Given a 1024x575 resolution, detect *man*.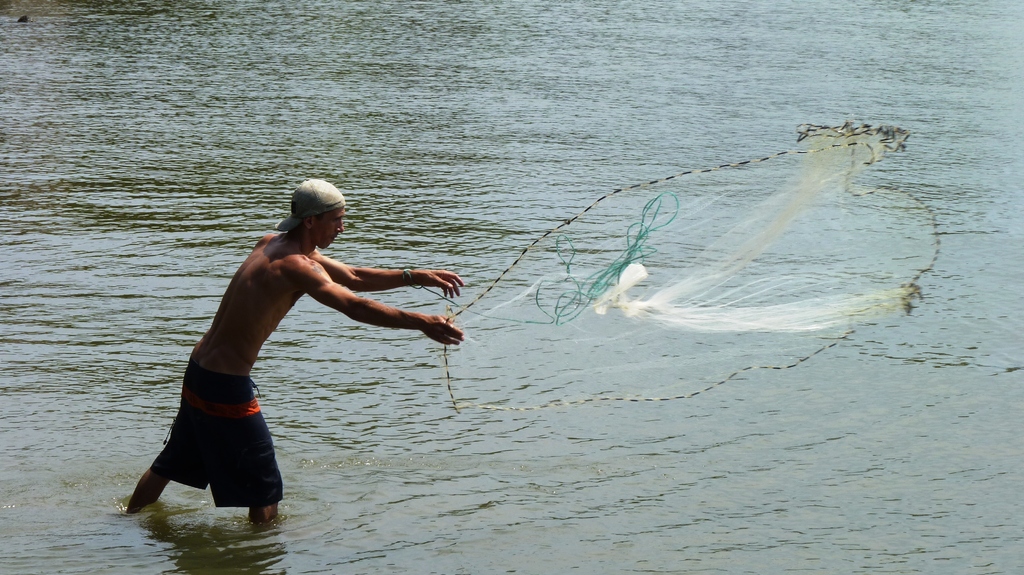
Rect(123, 178, 465, 516).
